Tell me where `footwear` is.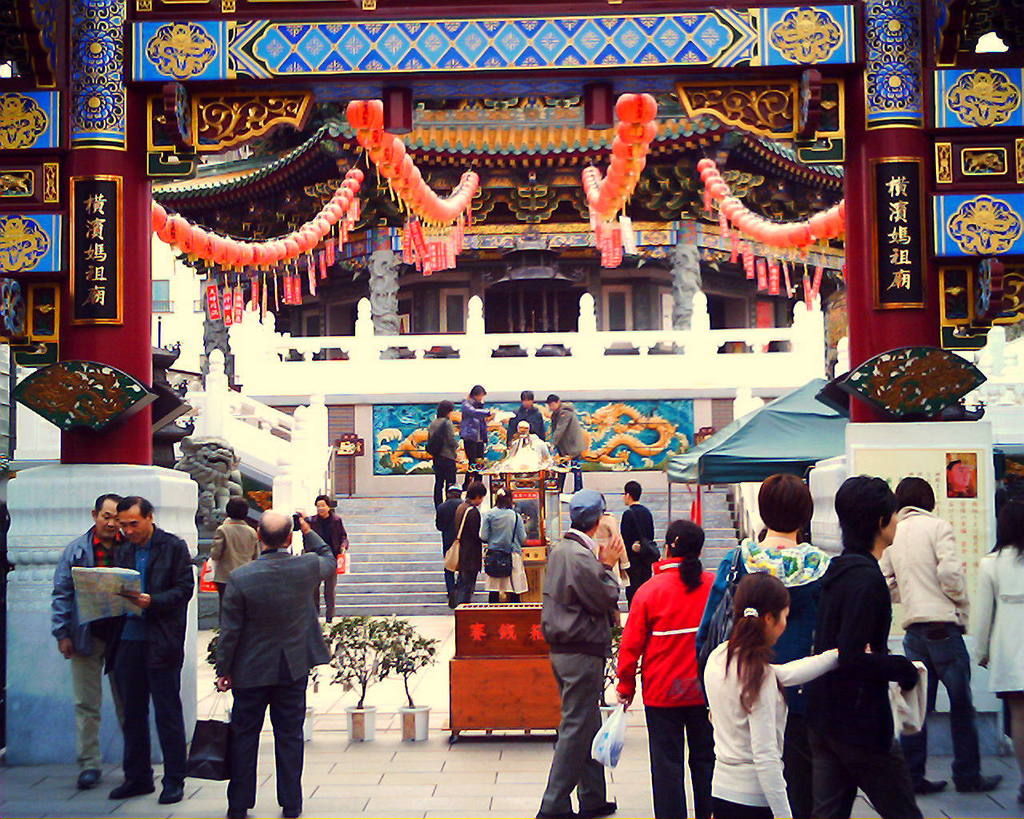
`footwear` is at left=109, top=772, right=158, bottom=801.
